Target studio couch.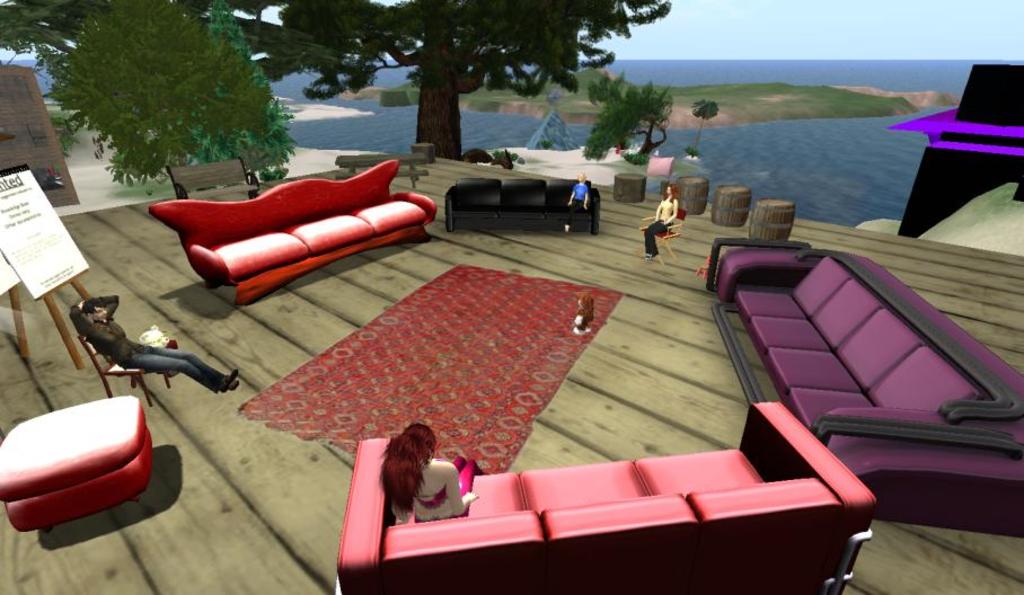
Target region: 141/151/440/310.
